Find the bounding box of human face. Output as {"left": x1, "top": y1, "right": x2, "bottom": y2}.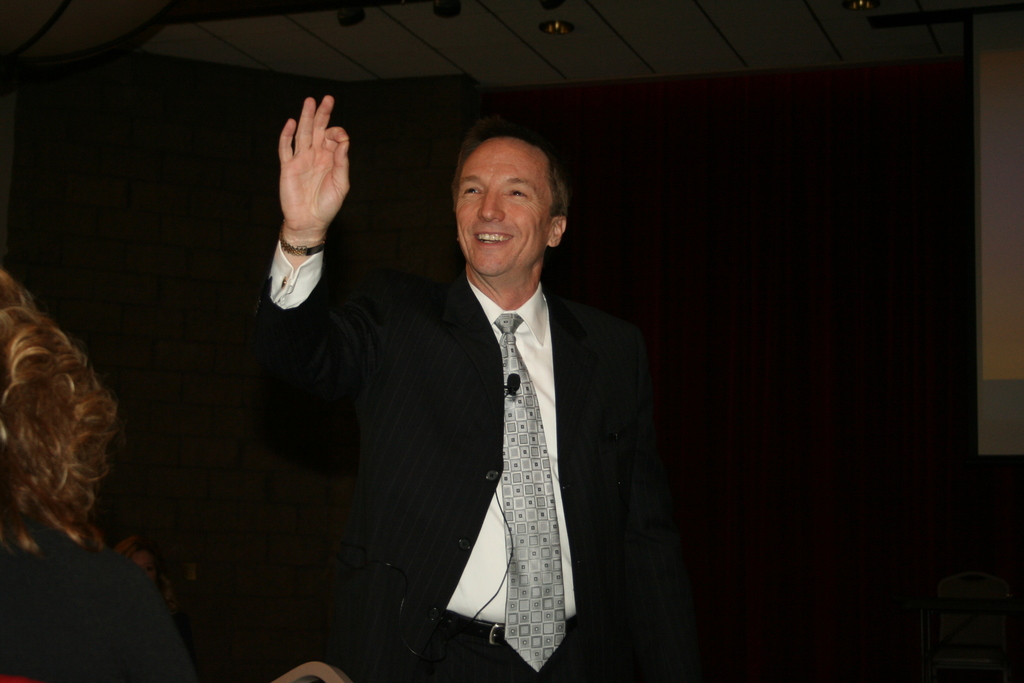
{"left": 456, "top": 135, "right": 547, "bottom": 276}.
